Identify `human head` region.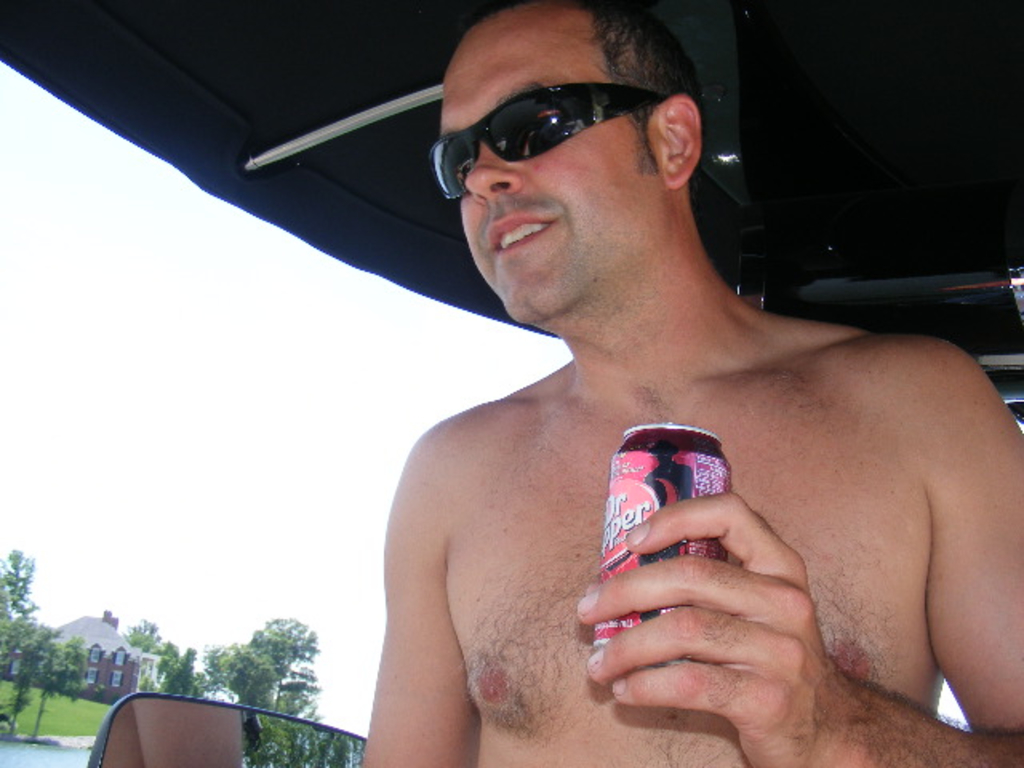
Region: (440,0,704,328).
